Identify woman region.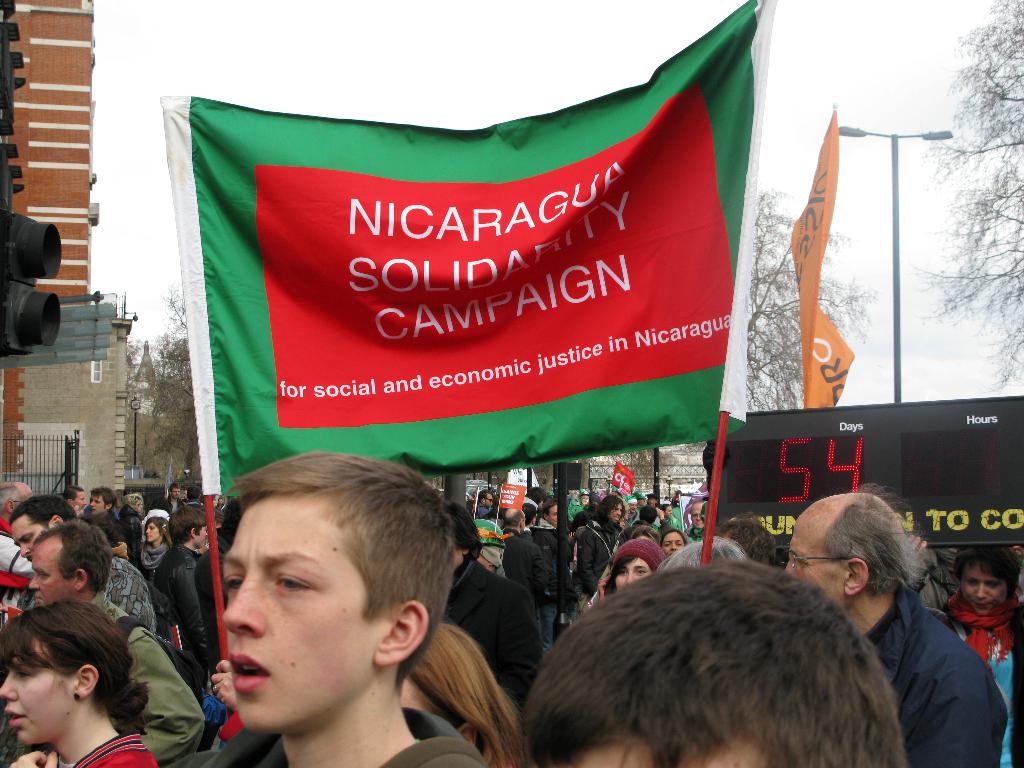
Region: 909/538/1023/767.
